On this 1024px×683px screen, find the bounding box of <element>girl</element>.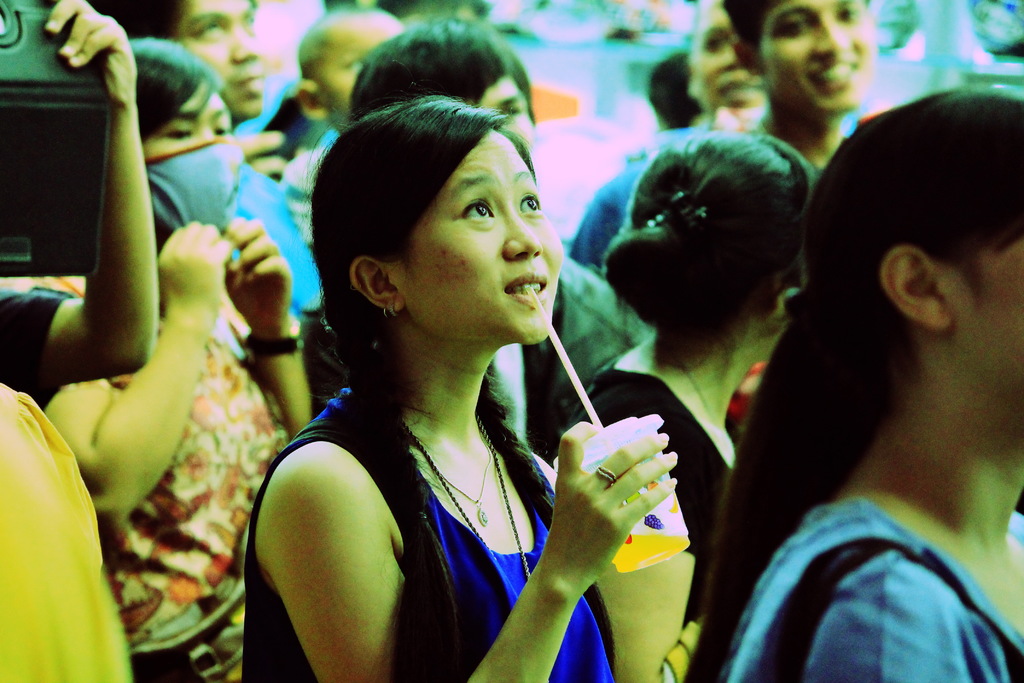
Bounding box: <region>241, 90, 676, 682</region>.
